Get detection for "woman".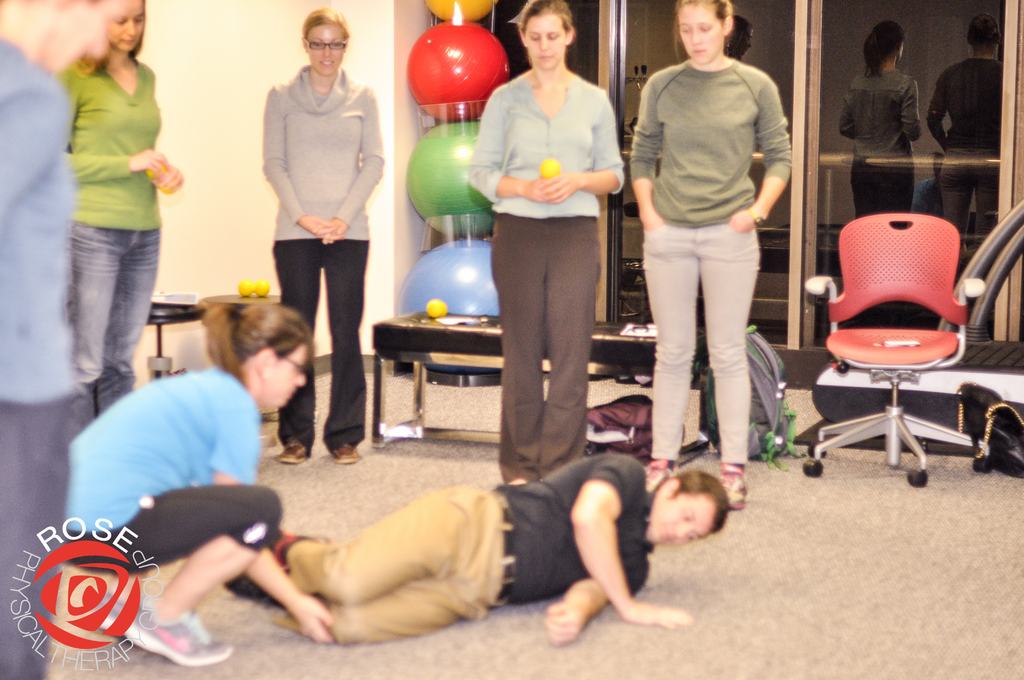
Detection: l=631, t=0, r=797, b=508.
